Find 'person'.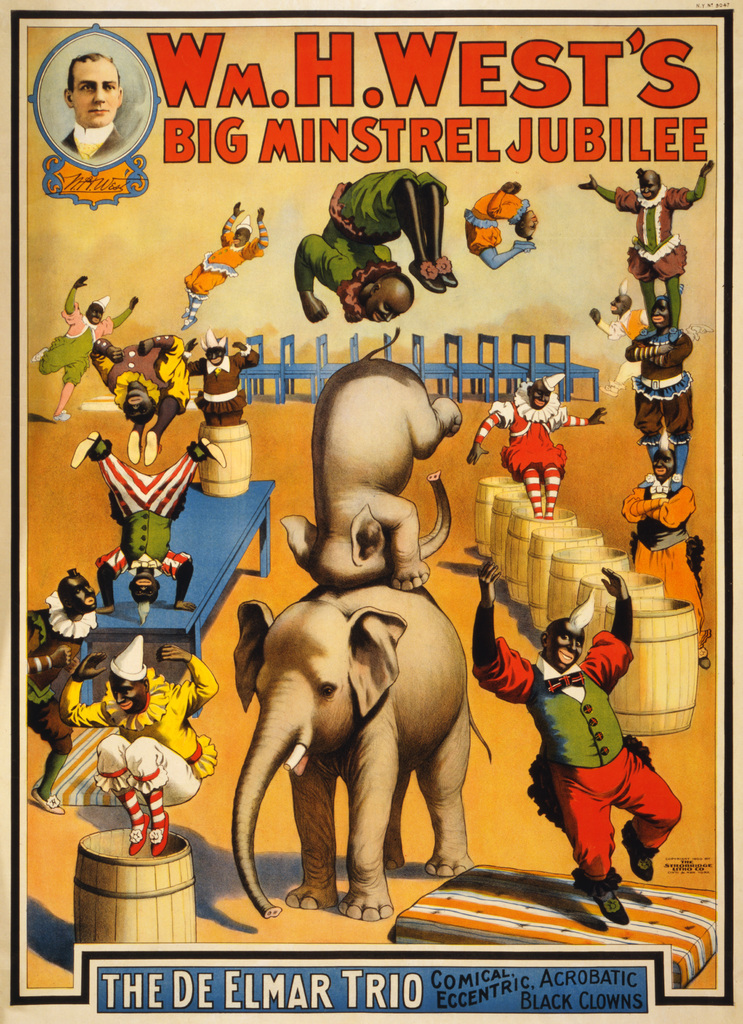
[56,632,219,854].
